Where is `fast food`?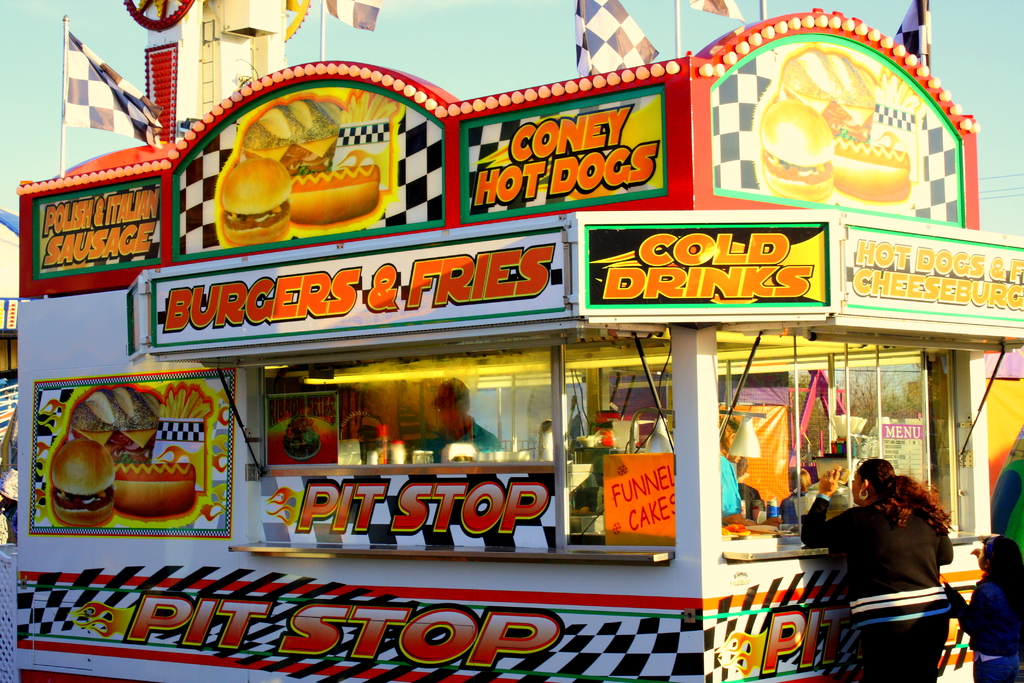
{"x1": 835, "y1": 144, "x2": 908, "y2": 204}.
